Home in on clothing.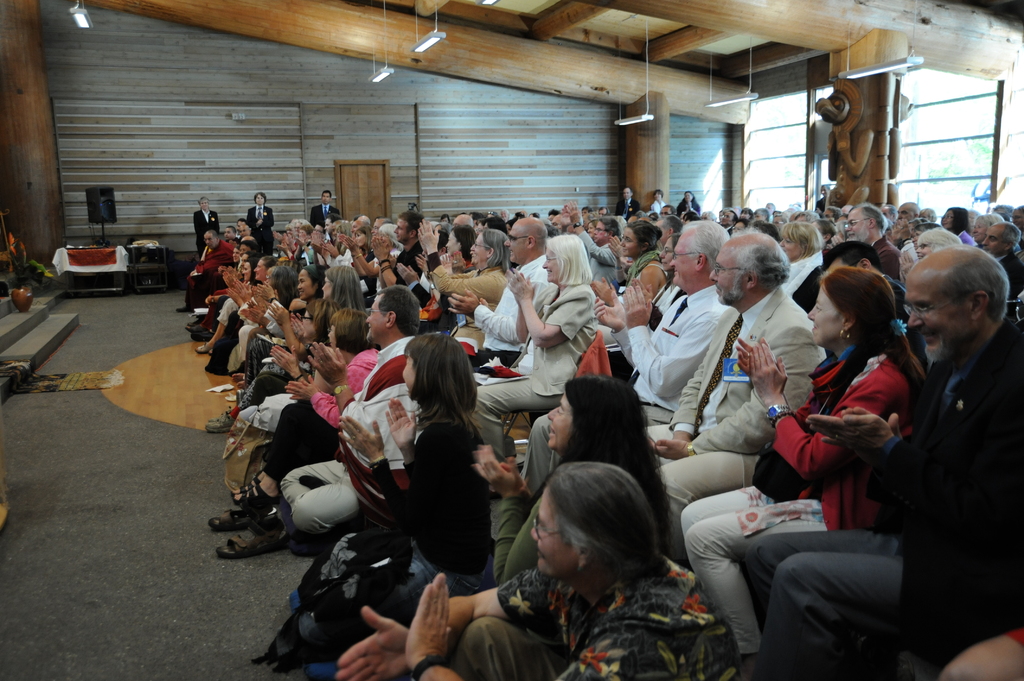
Homed in at 649:279:839:552.
